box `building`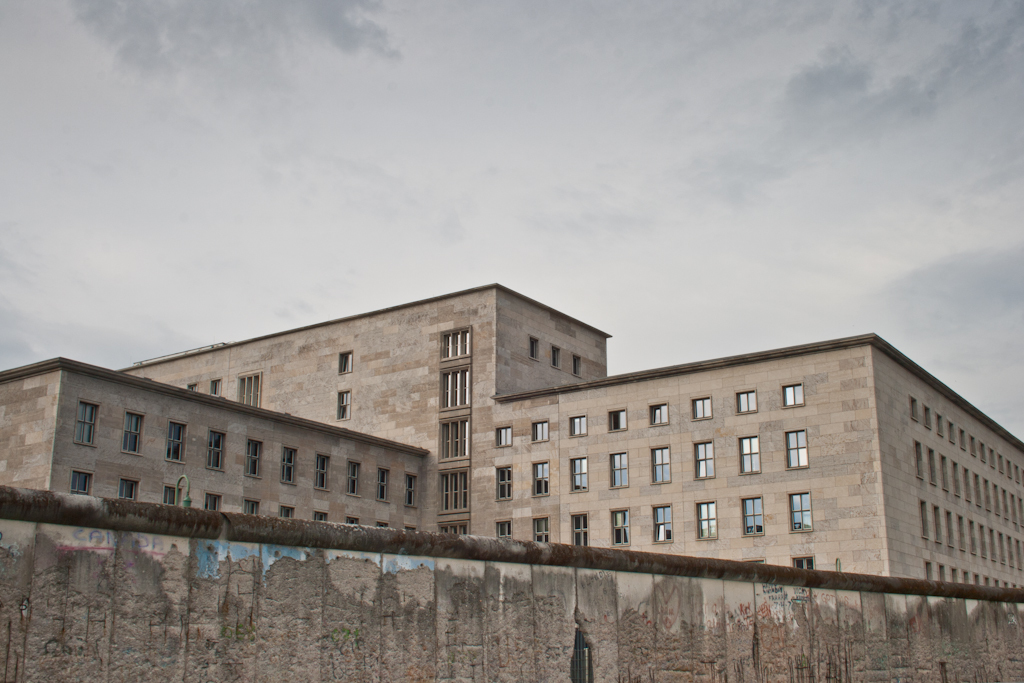
left=0, top=286, right=1023, bottom=590
